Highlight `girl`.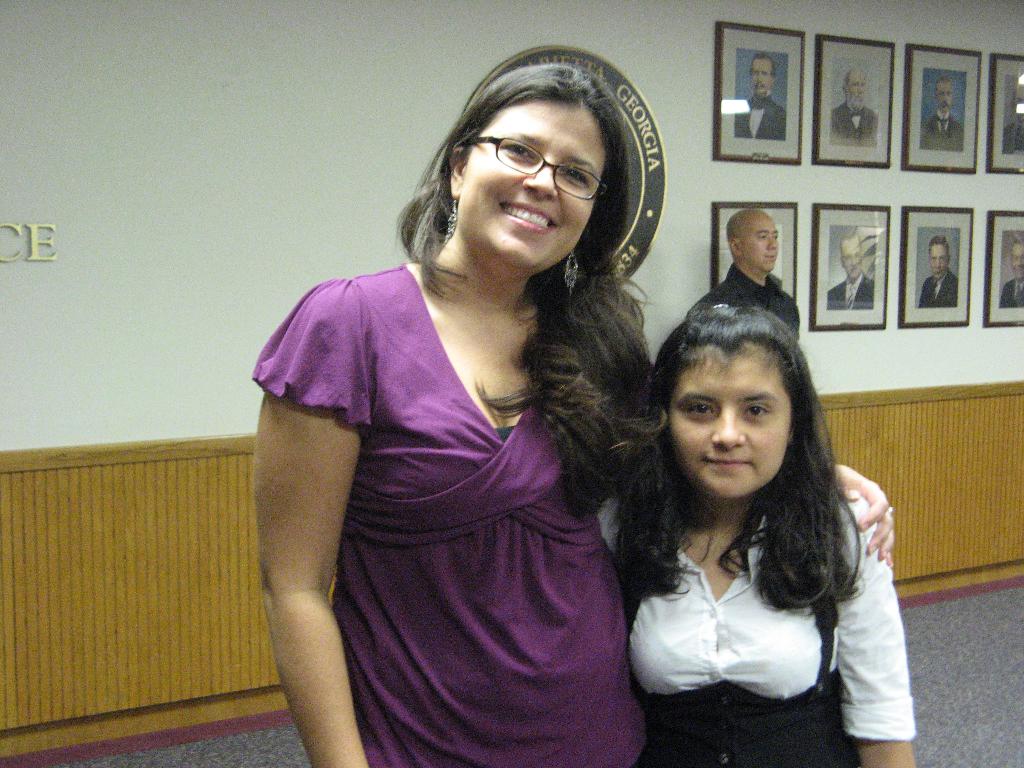
Highlighted region: 598 308 915 767.
